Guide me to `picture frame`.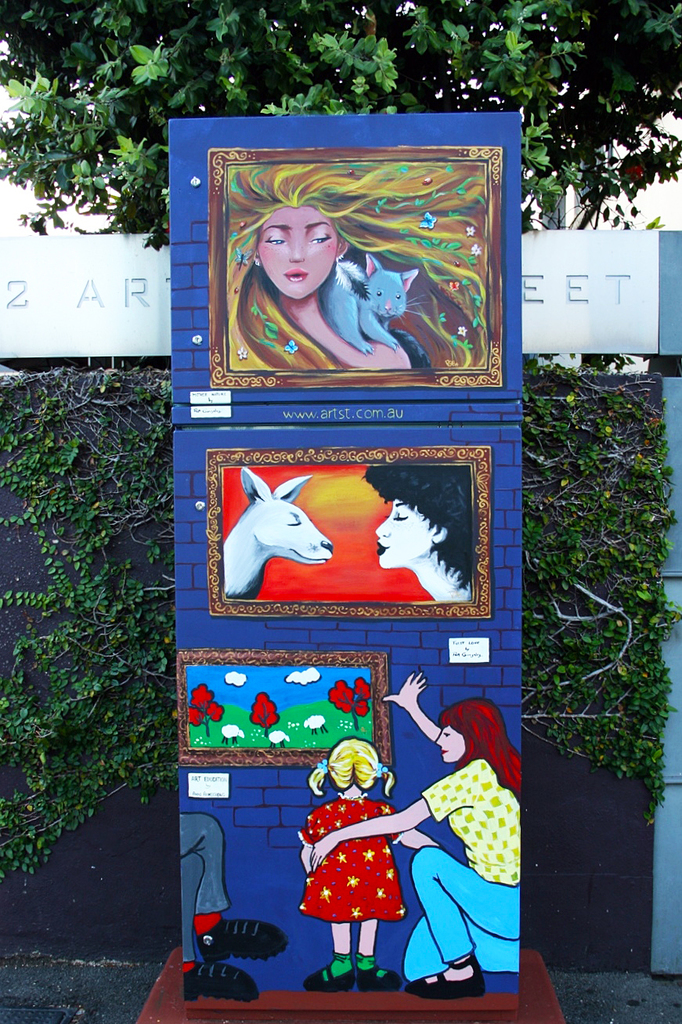
Guidance: detection(209, 148, 503, 390).
